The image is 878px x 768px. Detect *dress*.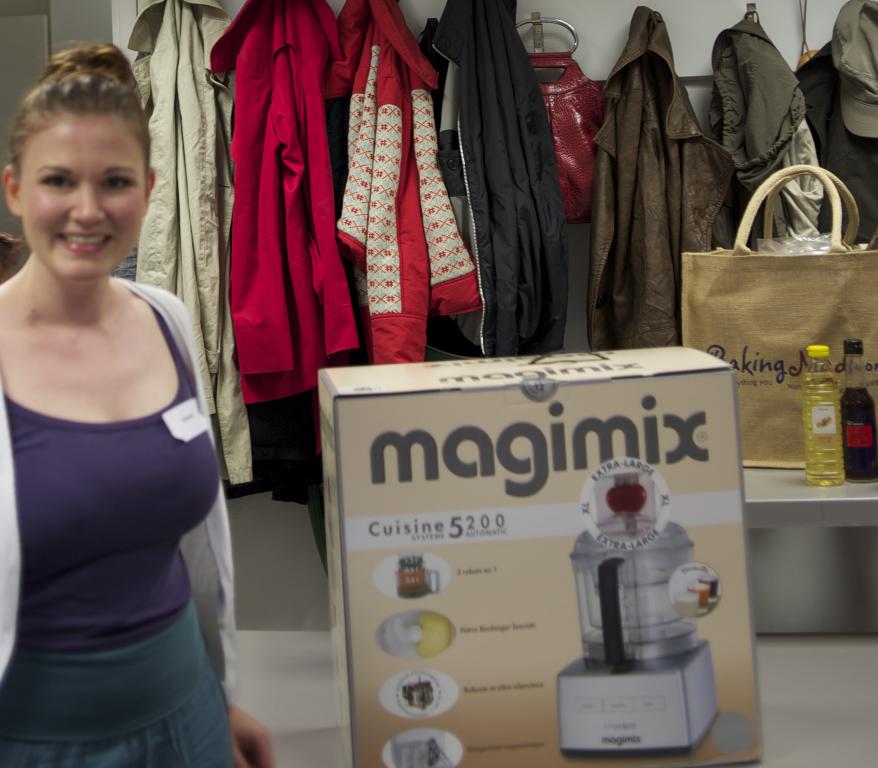
Detection: pyautogui.locateOnScreen(0, 275, 233, 709).
